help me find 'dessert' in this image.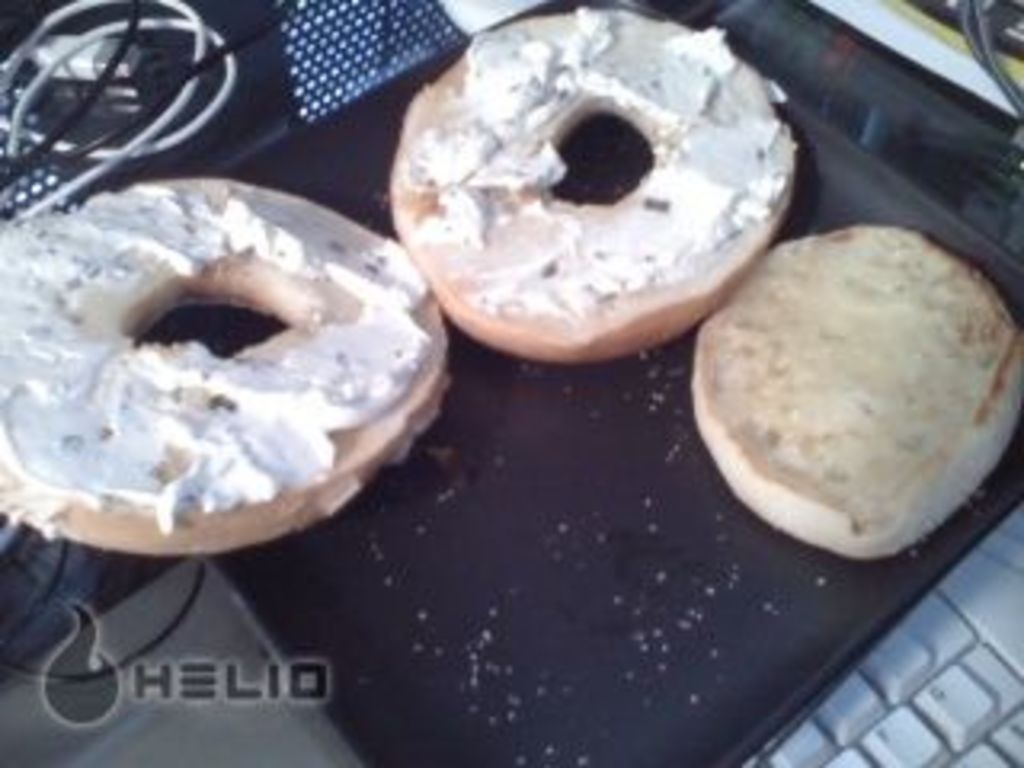
Found it: box(685, 208, 1008, 550).
